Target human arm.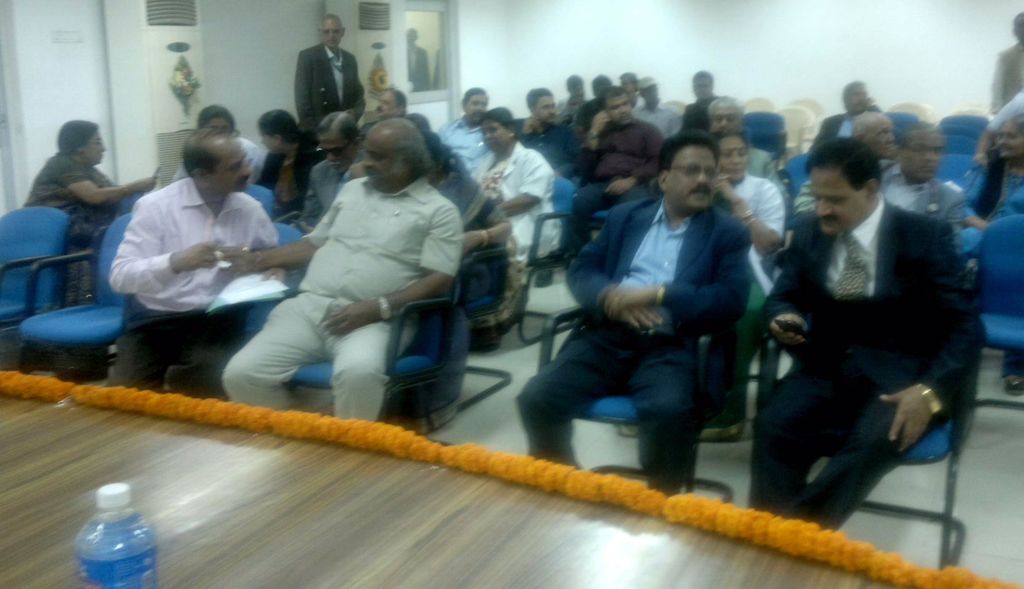
Target region: left=563, top=213, right=677, bottom=350.
